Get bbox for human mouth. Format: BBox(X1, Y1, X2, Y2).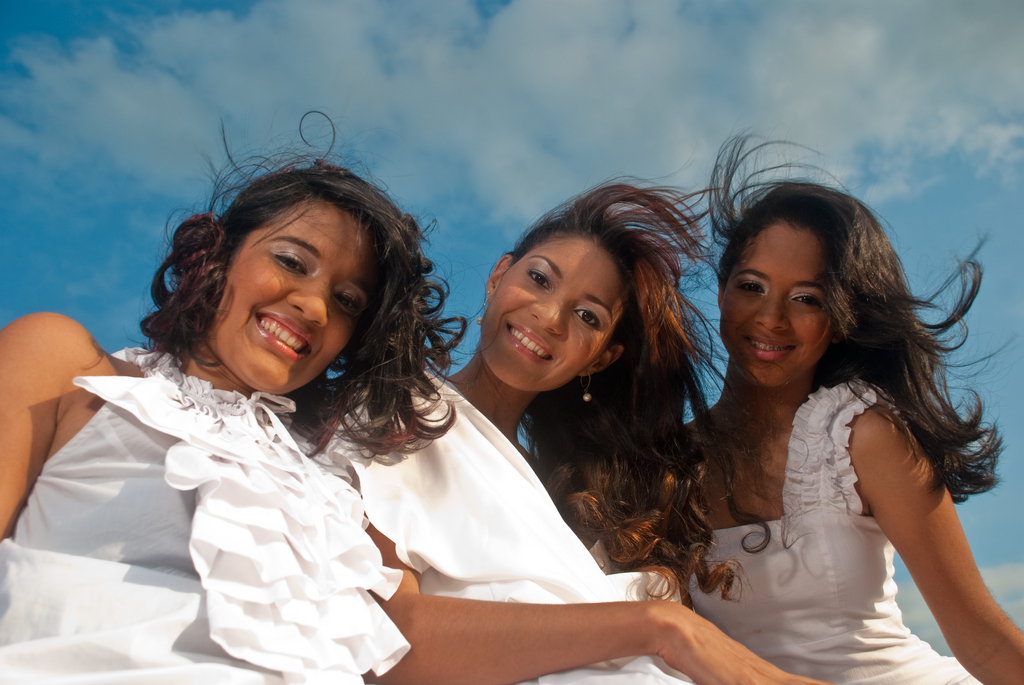
BBox(252, 313, 312, 359).
